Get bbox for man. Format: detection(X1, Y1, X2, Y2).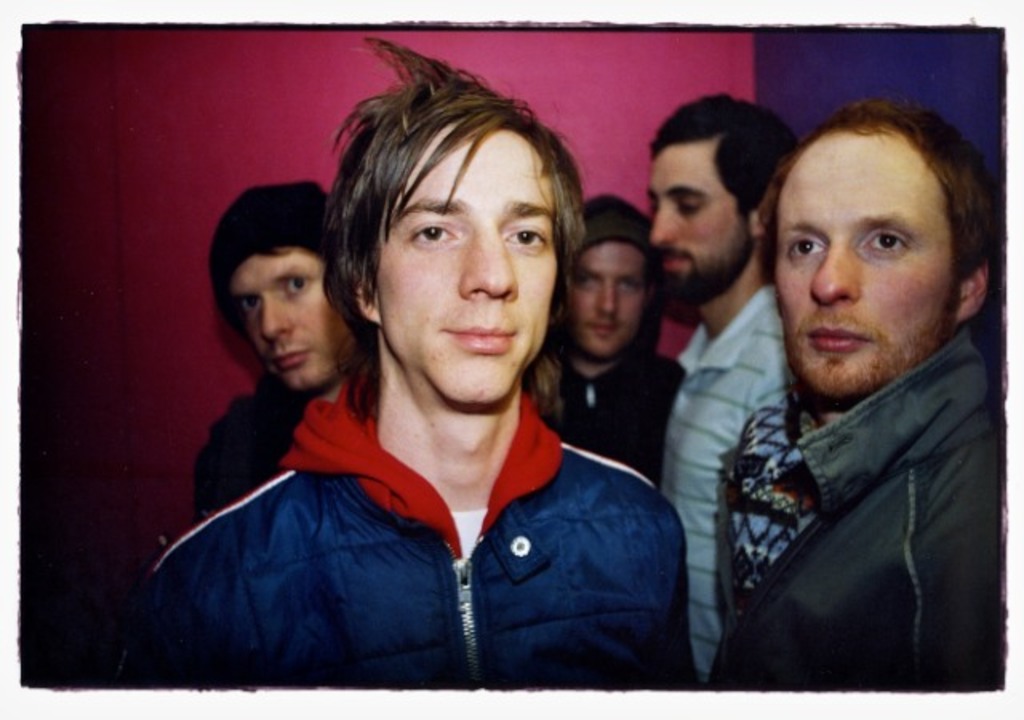
detection(530, 192, 693, 485).
